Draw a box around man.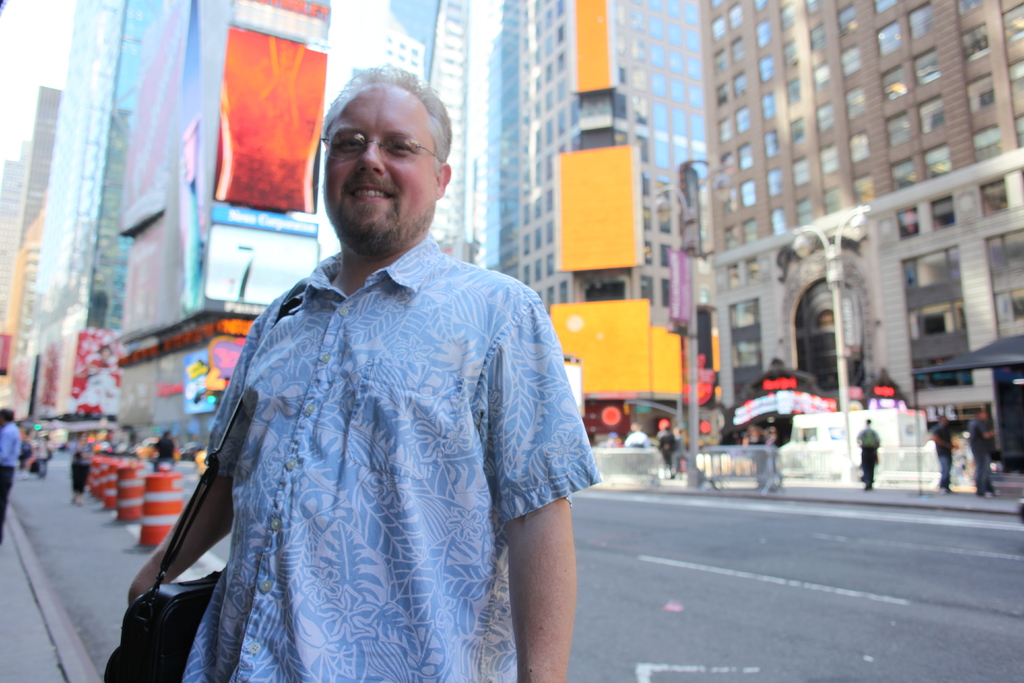
bbox=[0, 407, 24, 546].
